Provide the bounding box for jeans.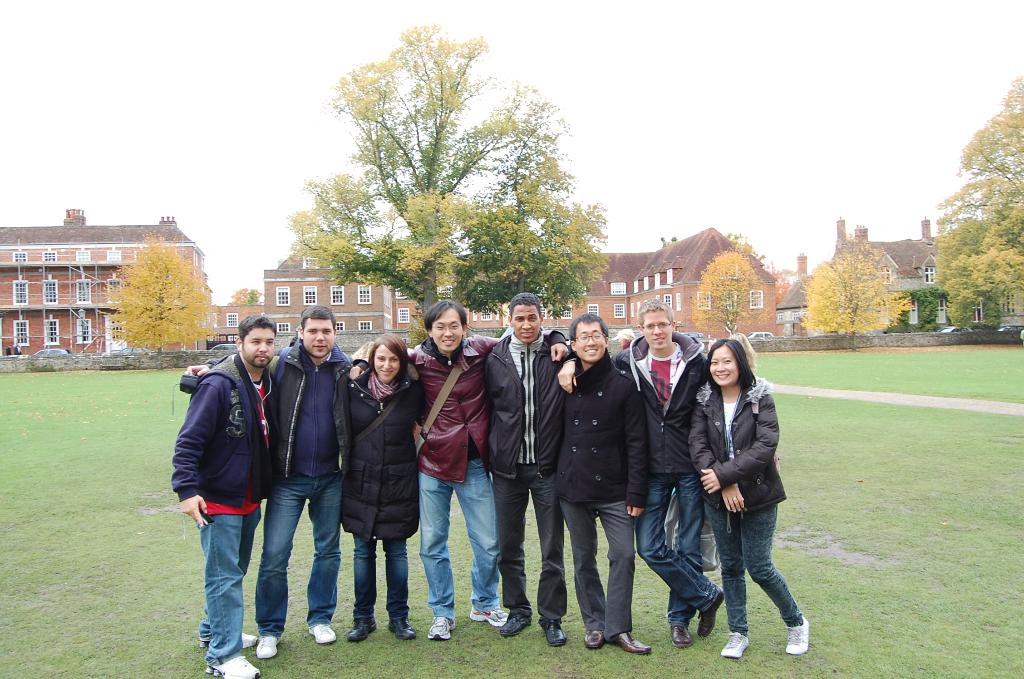
417,459,499,621.
